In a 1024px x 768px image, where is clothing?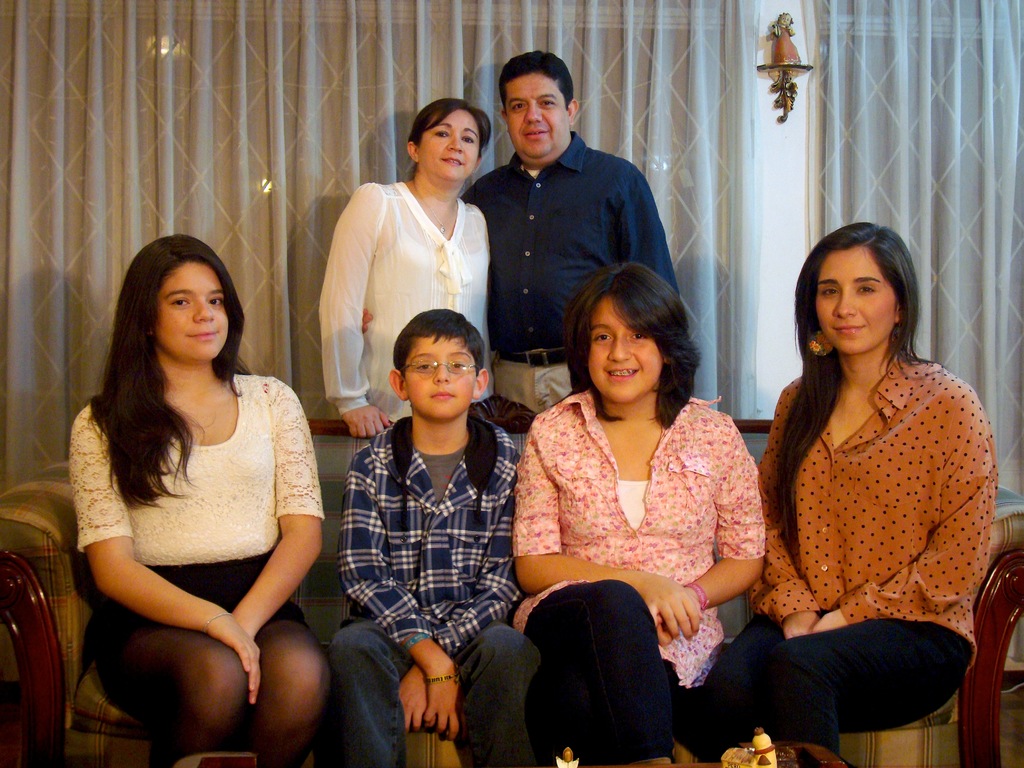
521:392:756:767.
